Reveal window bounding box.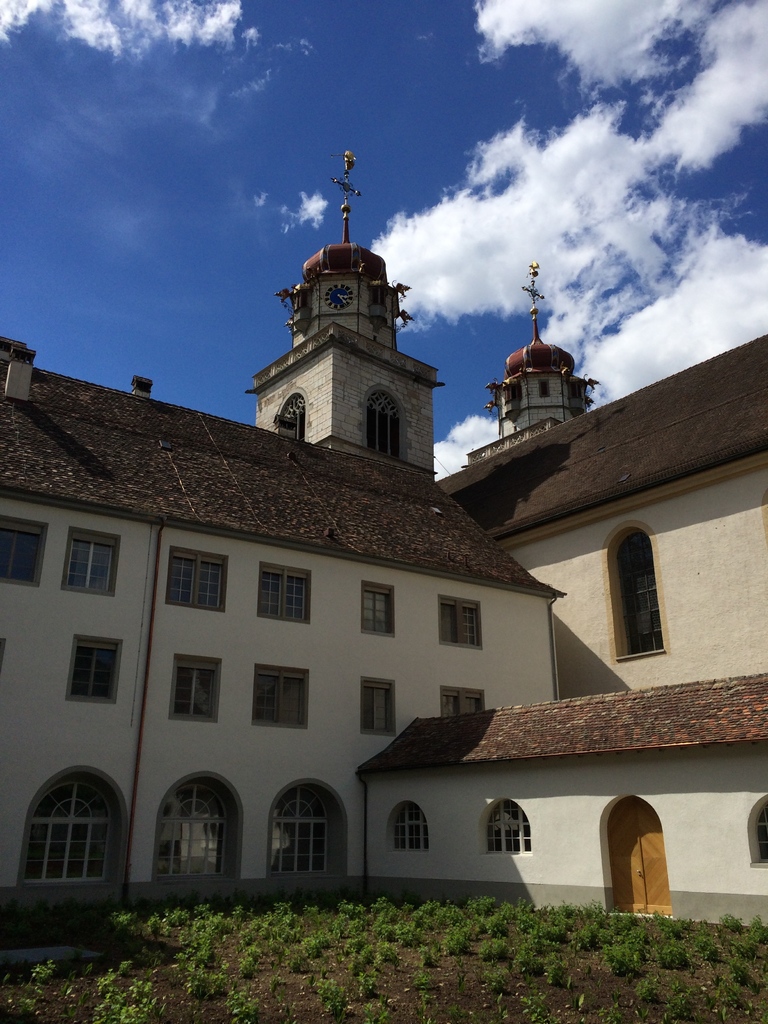
Revealed: <region>0, 514, 50, 588</region>.
